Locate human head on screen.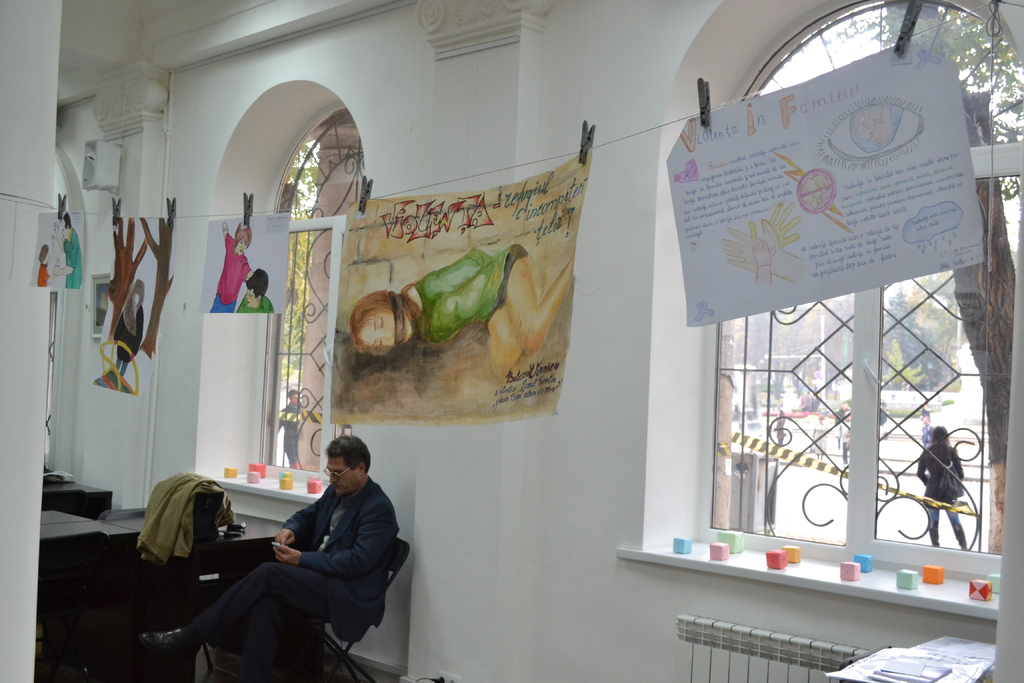
On screen at [x1=346, y1=288, x2=412, y2=349].
